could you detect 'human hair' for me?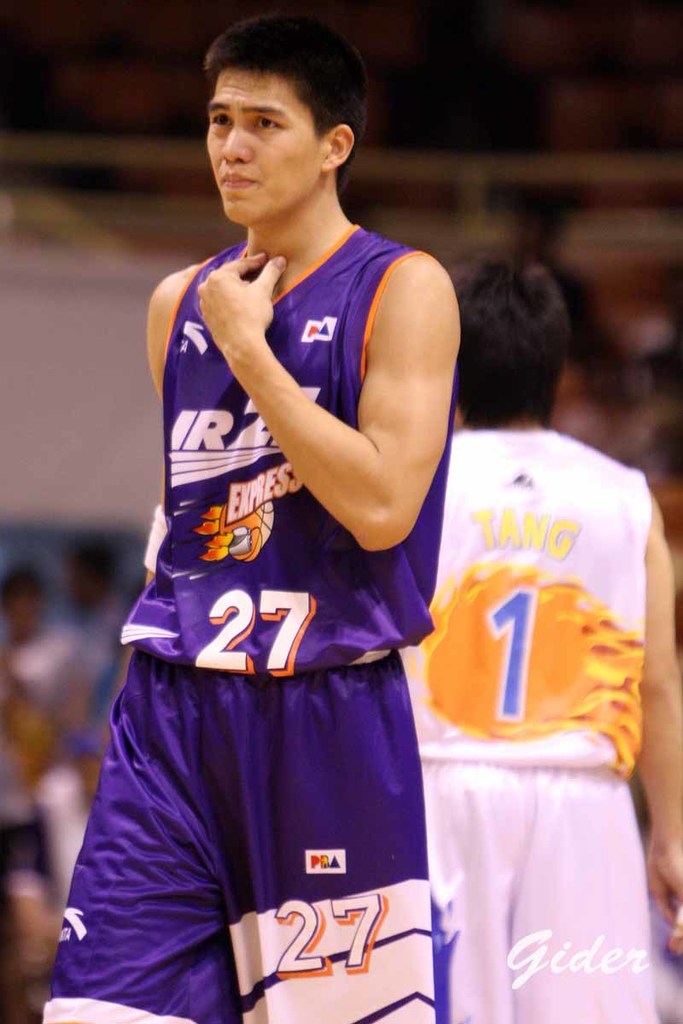
Detection result: [x1=64, y1=538, x2=119, y2=591].
